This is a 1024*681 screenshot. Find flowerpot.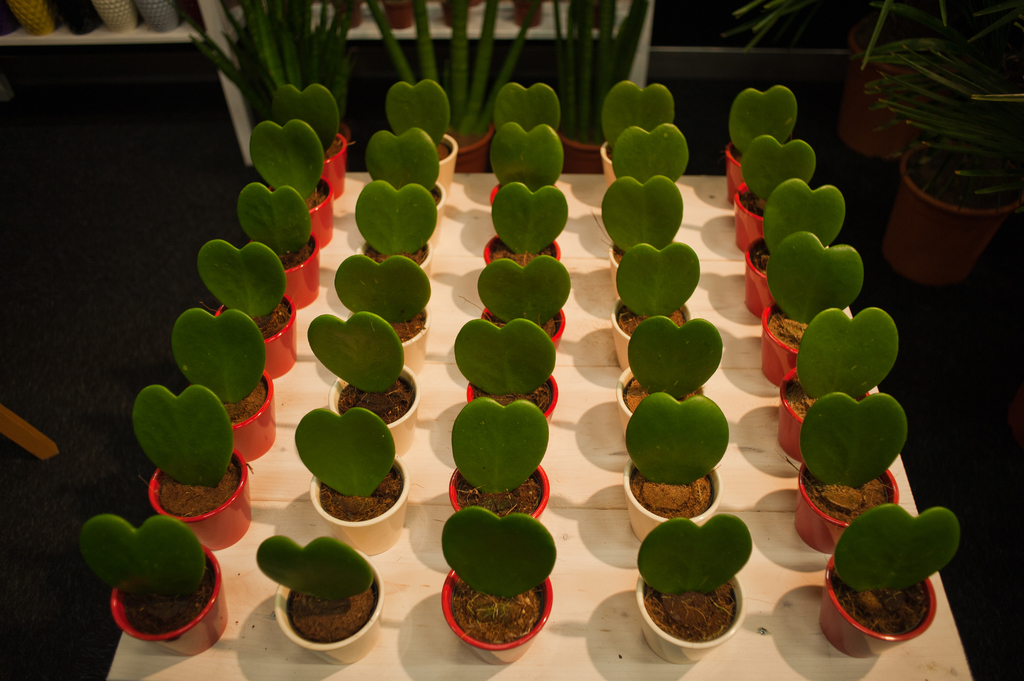
Bounding box: select_region(461, 356, 566, 428).
